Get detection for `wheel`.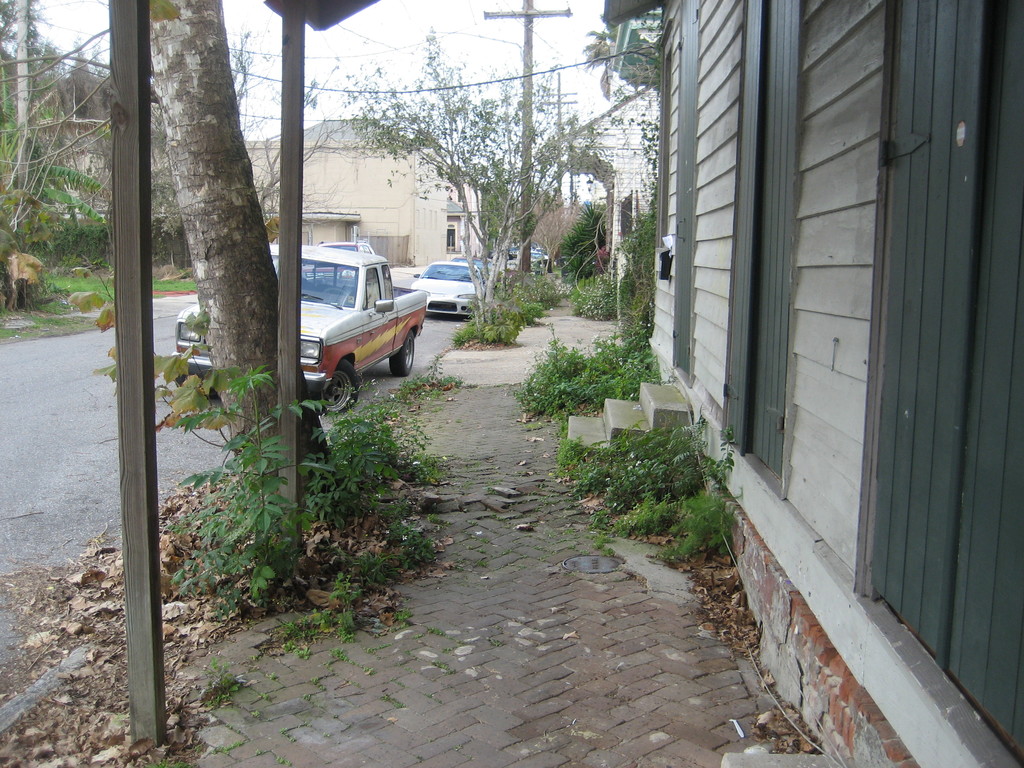
Detection: [x1=388, y1=326, x2=412, y2=378].
